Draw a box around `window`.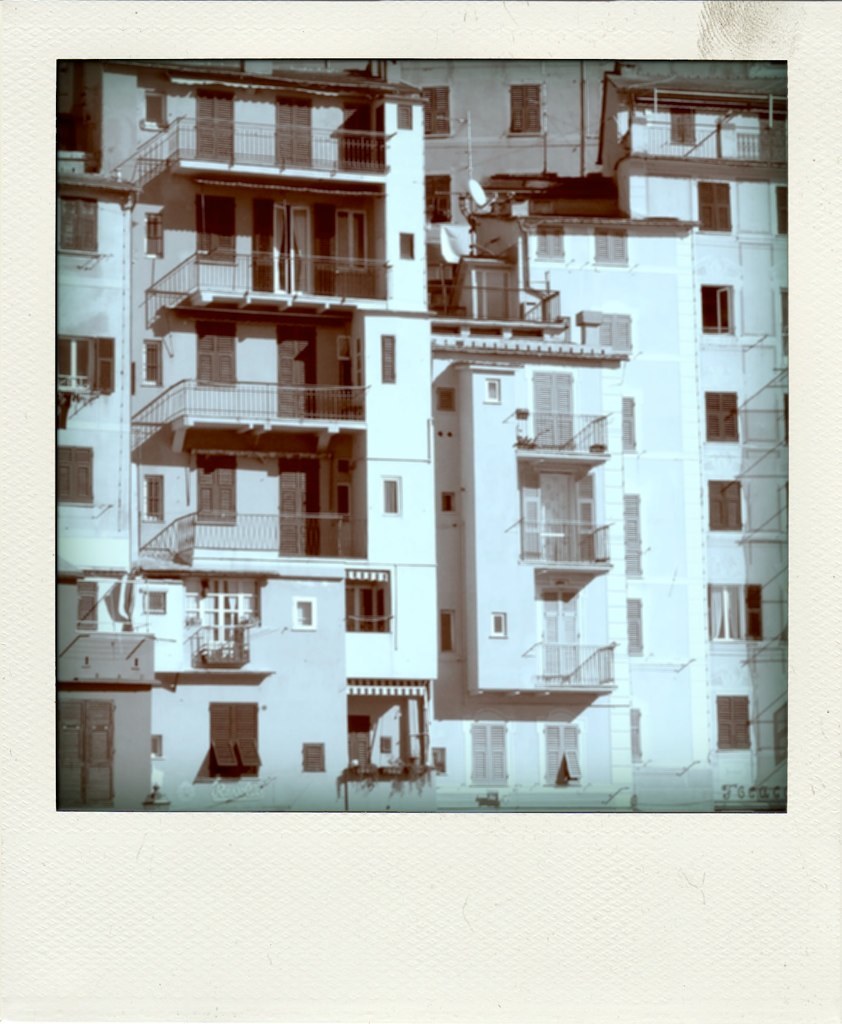
detection(459, 719, 509, 795).
